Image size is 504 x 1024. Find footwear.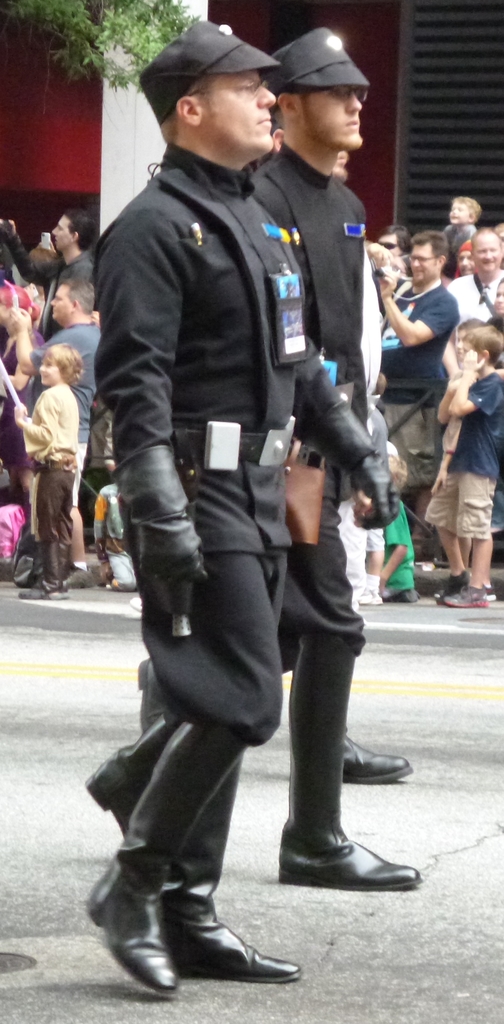
434 566 467 604.
